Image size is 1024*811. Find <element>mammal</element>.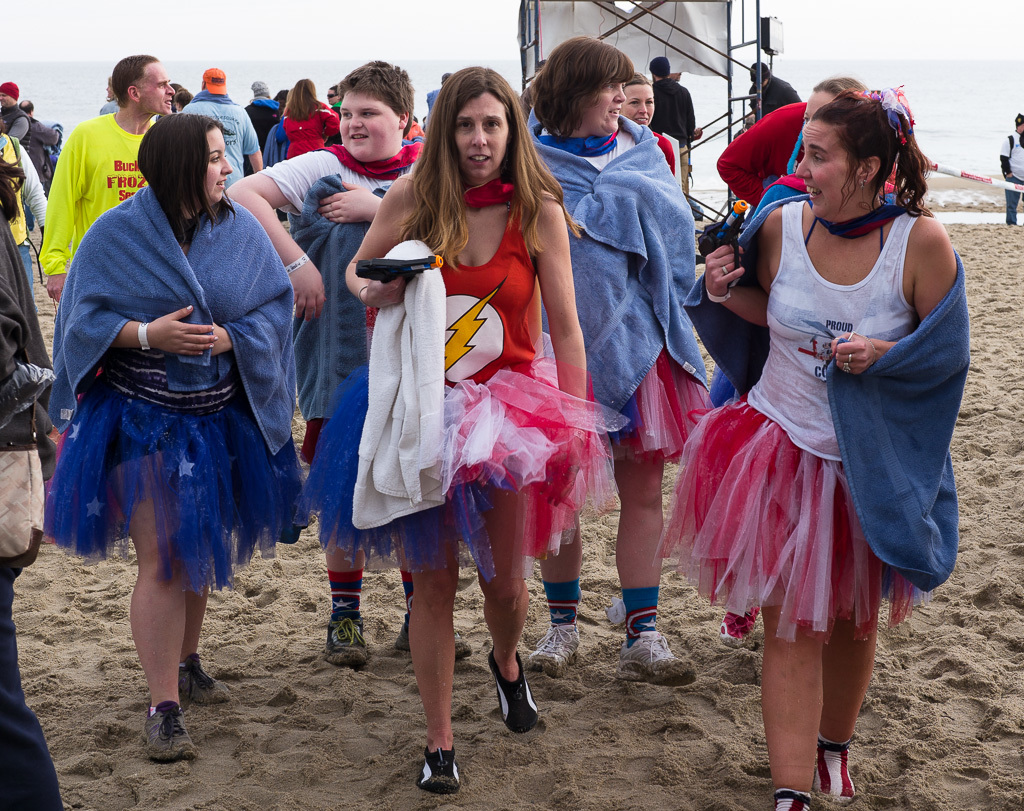
{"x1": 156, "y1": 81, "x2": 195, "y2": 120}.
